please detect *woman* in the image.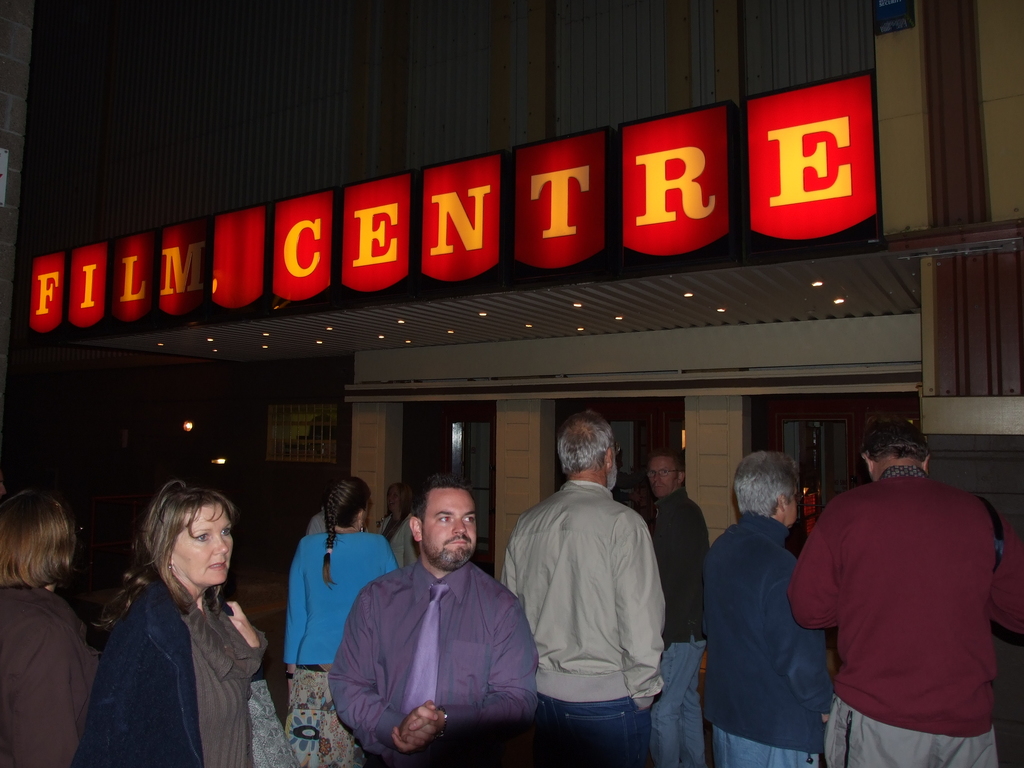
<box>0,490,97,767</box>.
